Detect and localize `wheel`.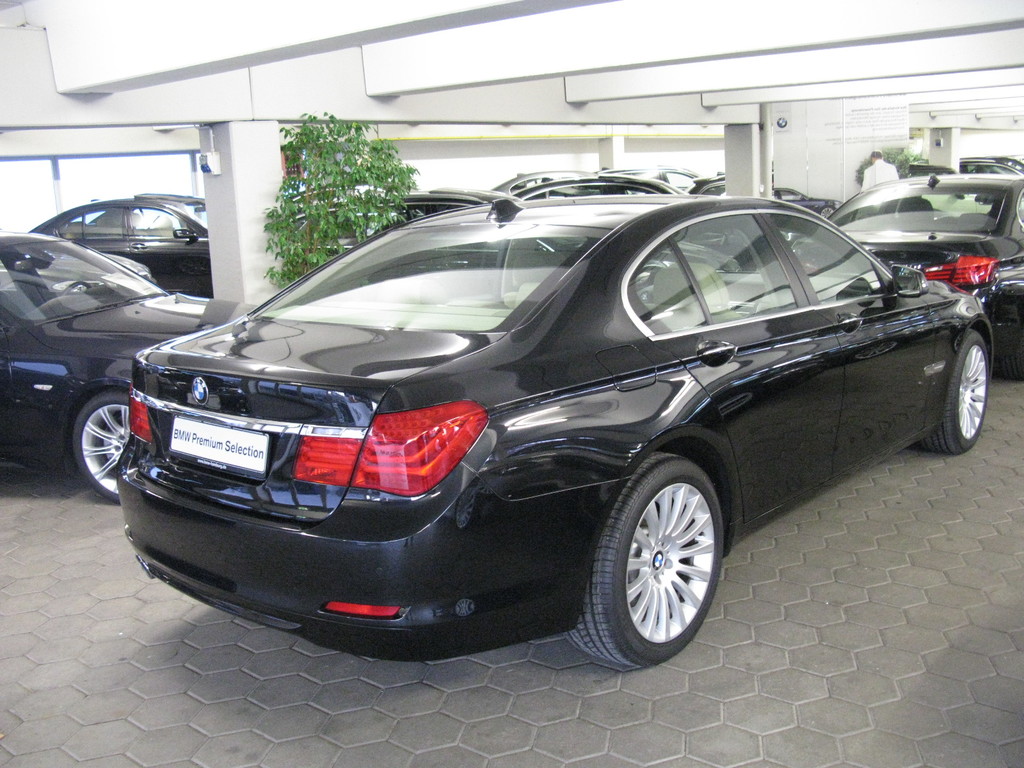
Localized at select_region(924, 335, 983, 454).
